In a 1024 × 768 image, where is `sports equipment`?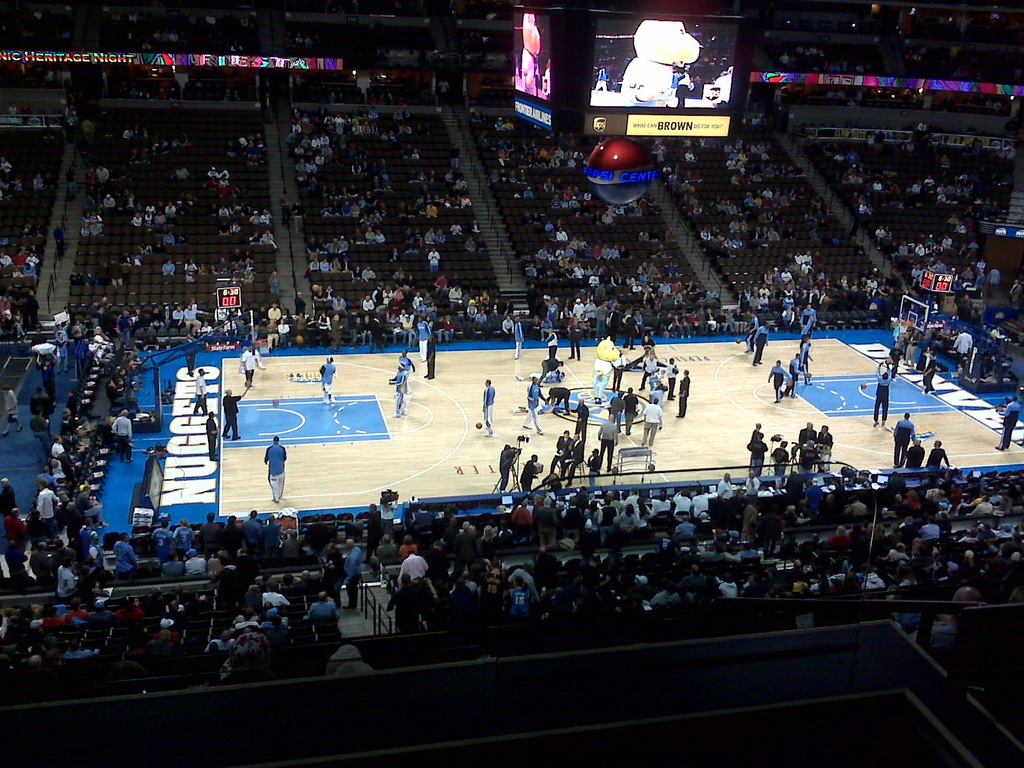
[805, 369, 814, 380].
